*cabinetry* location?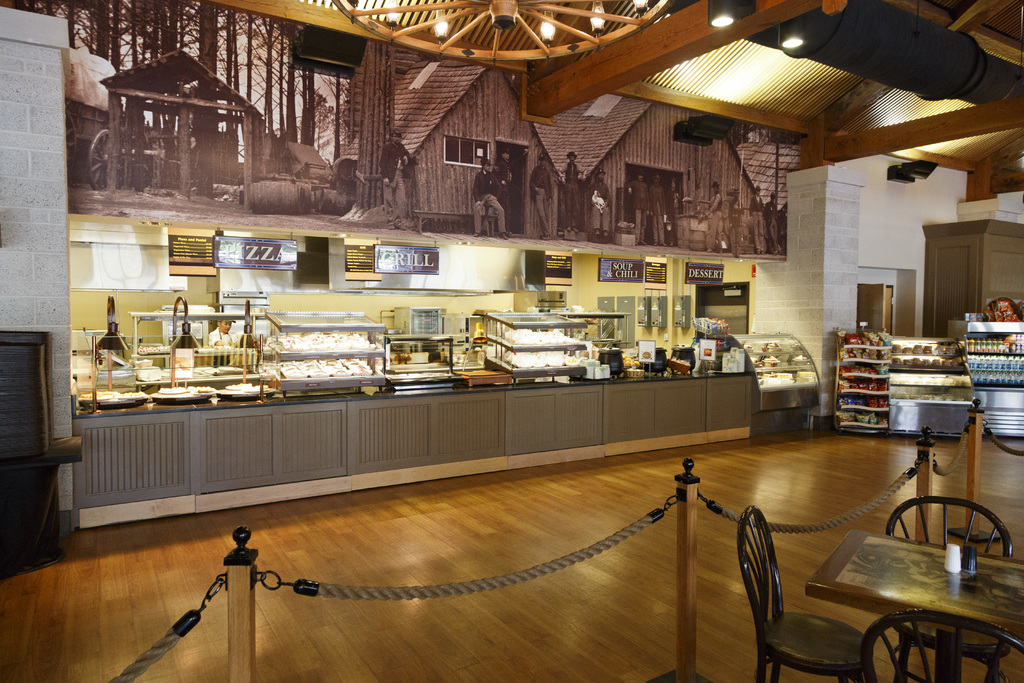
(x1=77, y1=318, x2=811, y2=518)
